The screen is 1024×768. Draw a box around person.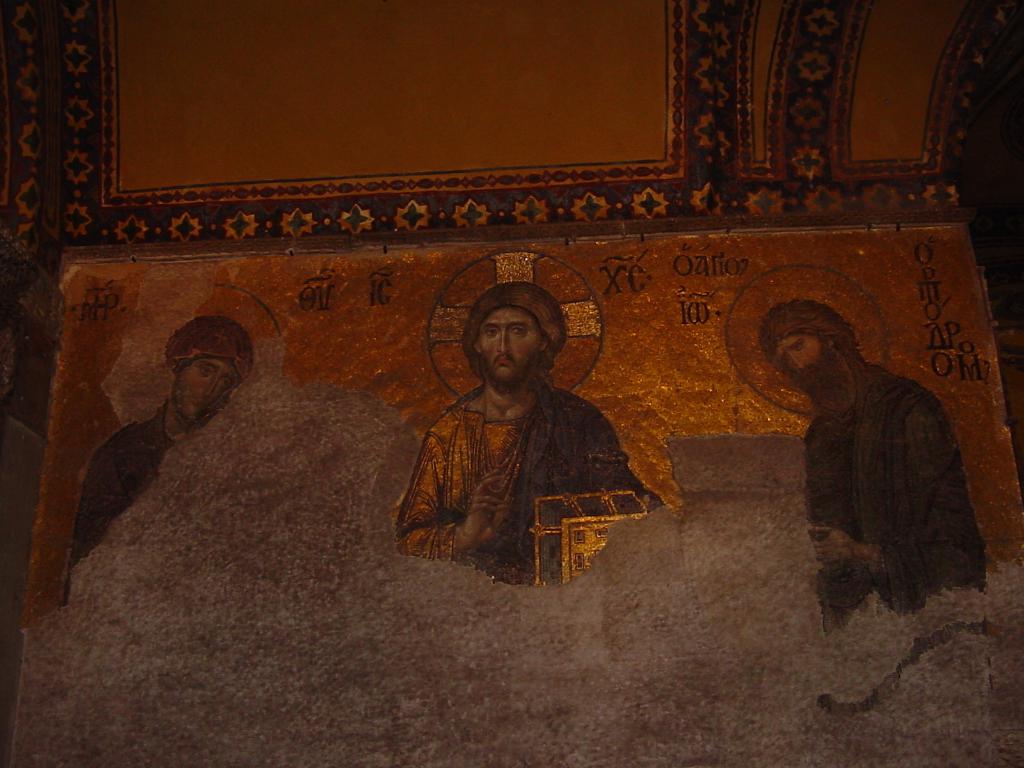
[x1=397, y1=281, x2=664, y2=582].
